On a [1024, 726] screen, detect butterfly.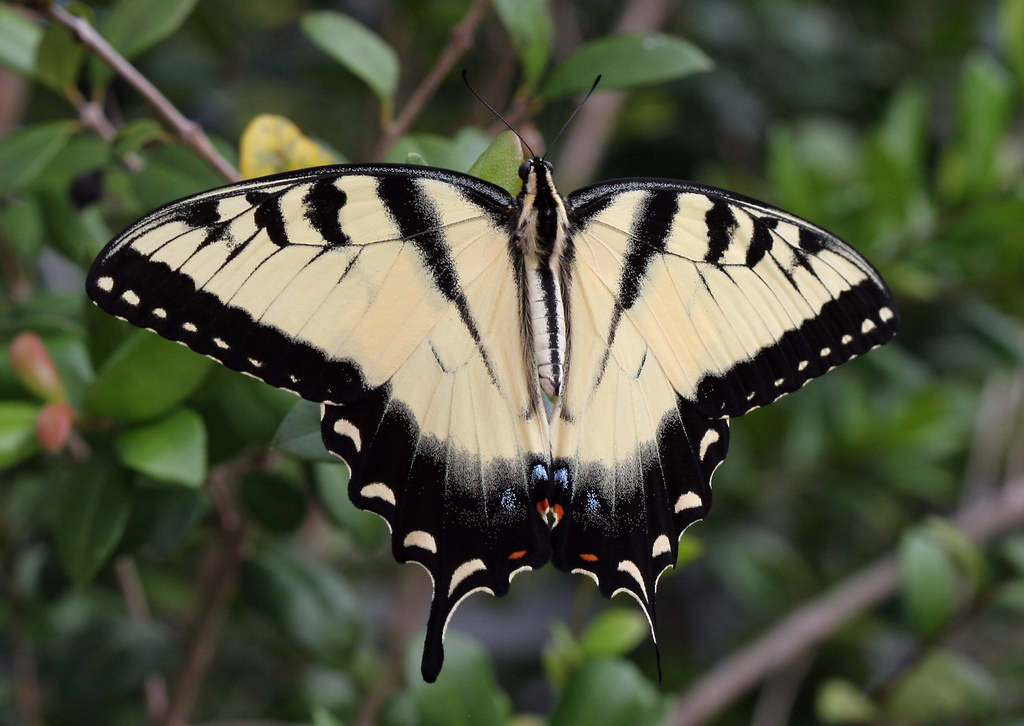
[left=86, top=37, right=898, bottom=641].
